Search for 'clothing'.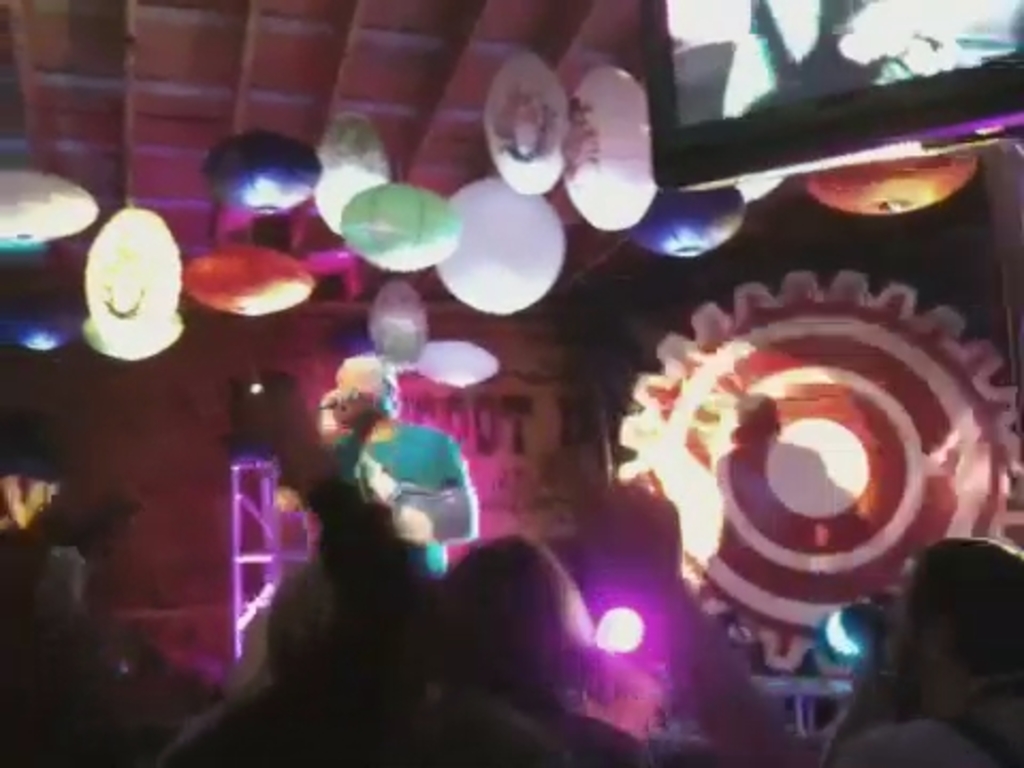
Found at bbox=[326, 422, 467, 580].
